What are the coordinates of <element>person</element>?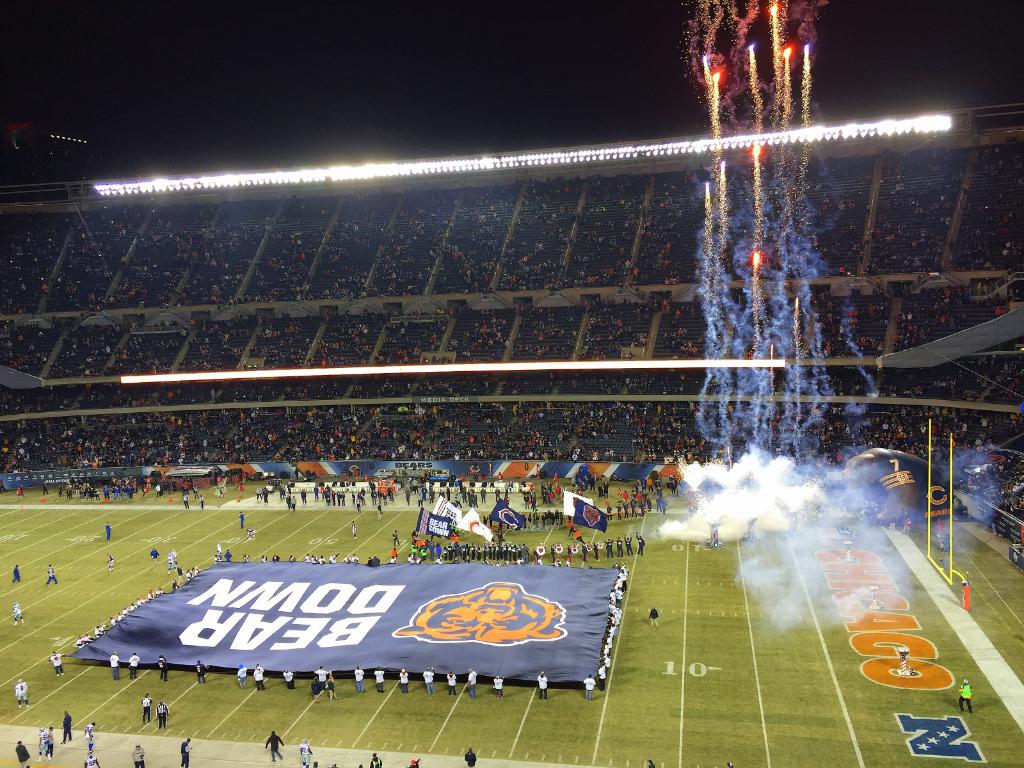
BBox(225, 548, 230, 561).
